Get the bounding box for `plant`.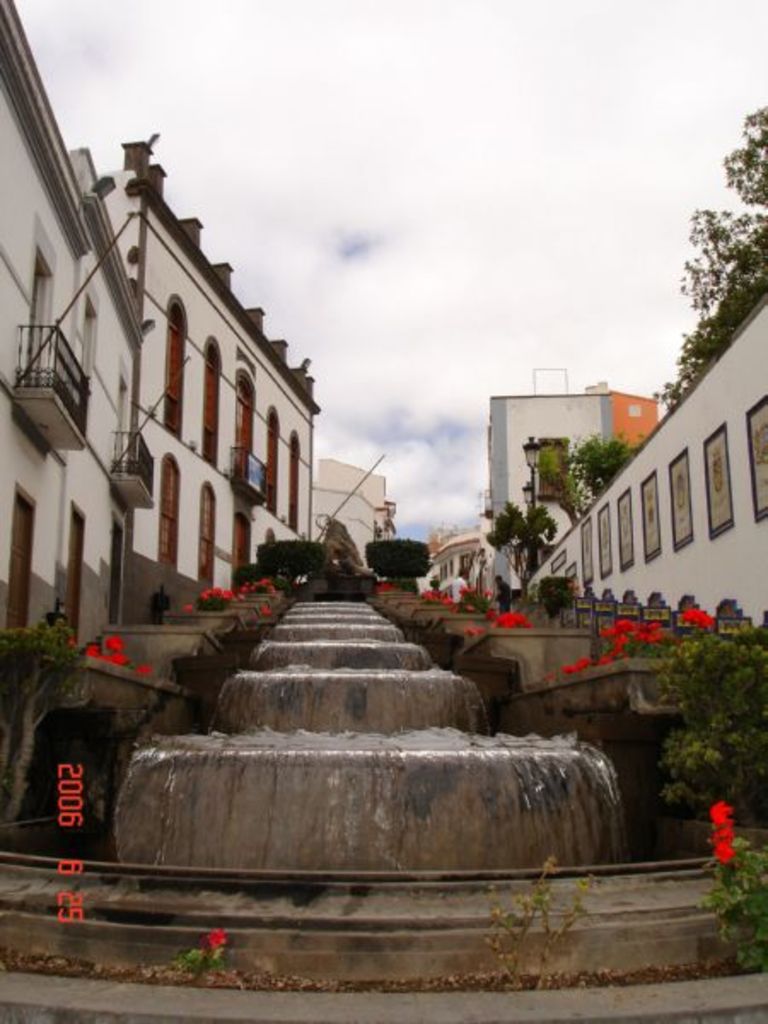
l=432, t=599, r=449, b=606.
